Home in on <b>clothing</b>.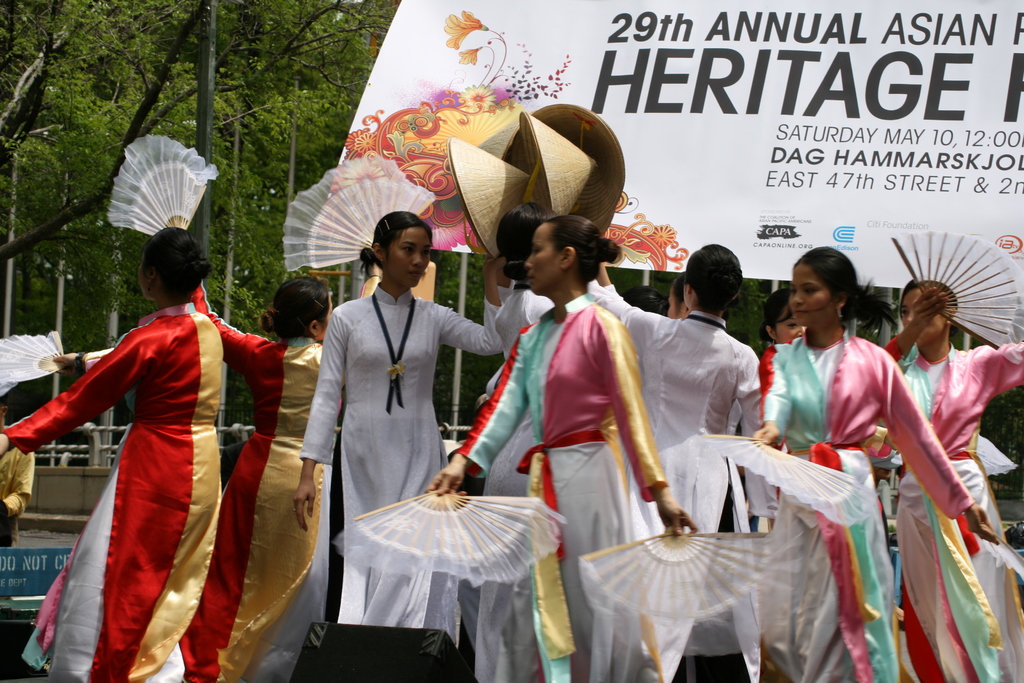
Homed in at 296,241,490,645.
